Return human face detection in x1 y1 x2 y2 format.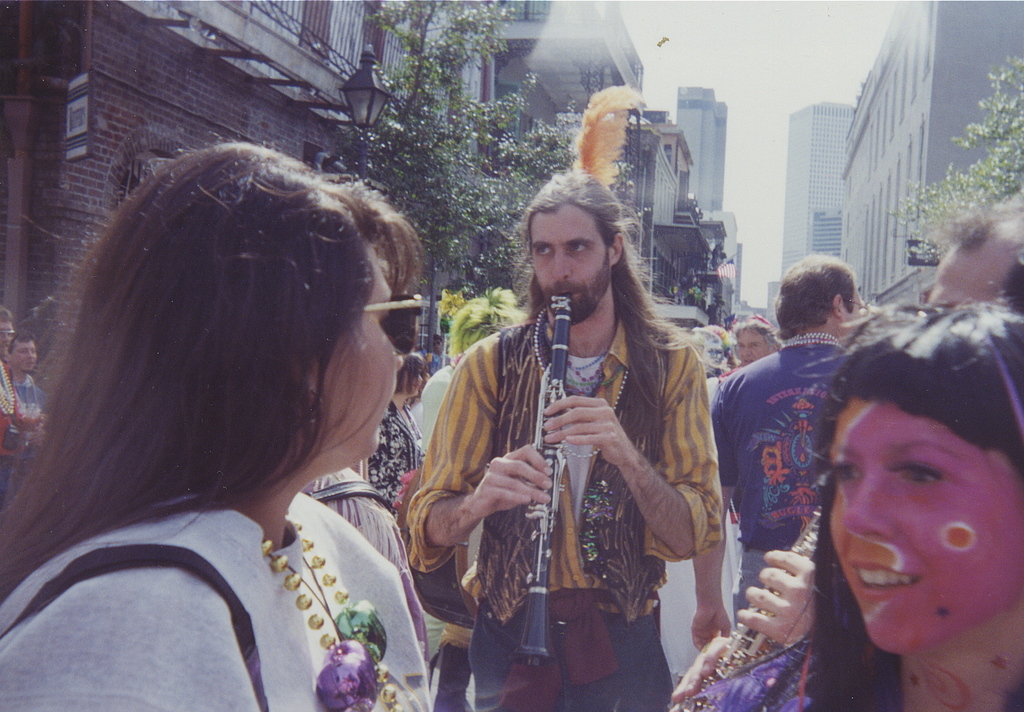
530 204 606 299.
